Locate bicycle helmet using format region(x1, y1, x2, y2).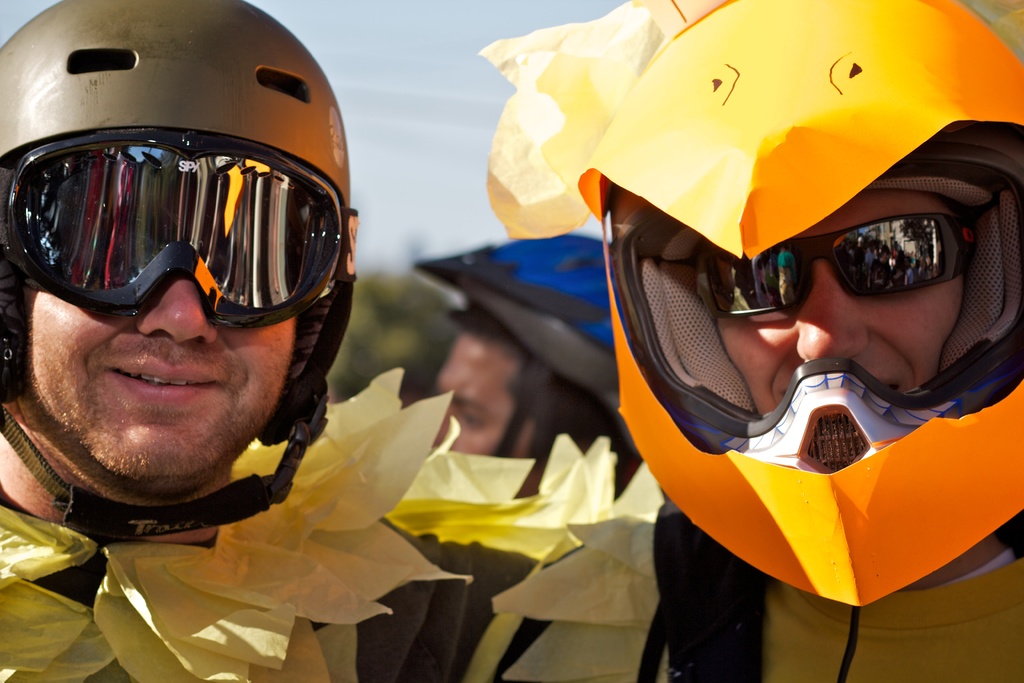
region(412, 234, 612, 457).
